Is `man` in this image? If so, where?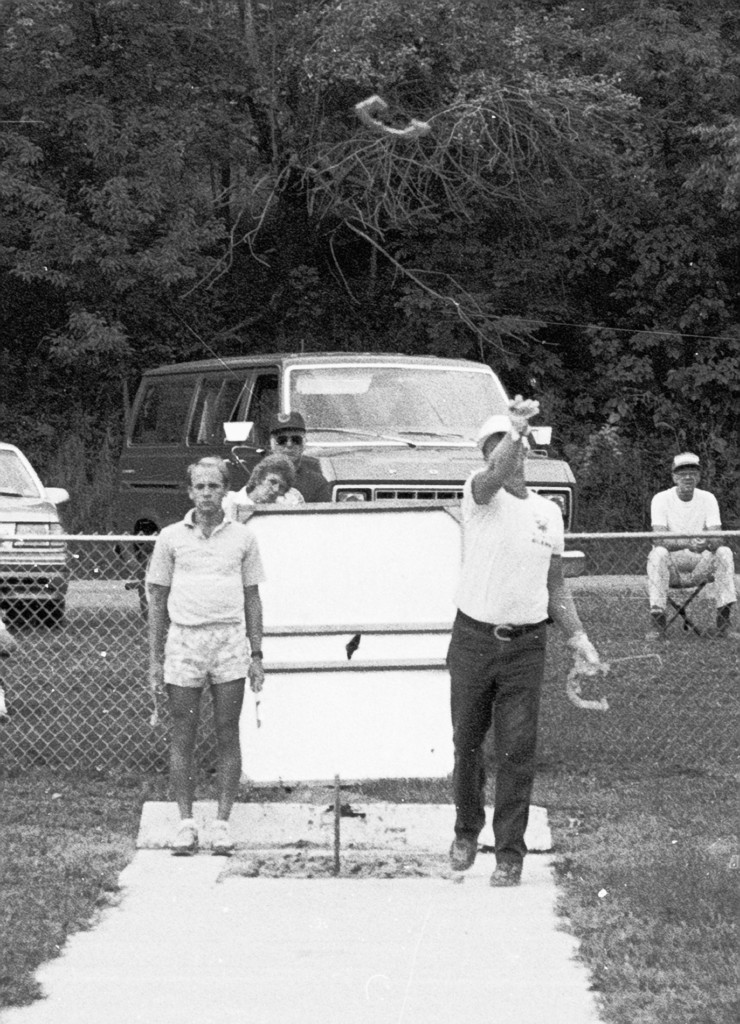
Yes, at (143, 449, 268, 851).
